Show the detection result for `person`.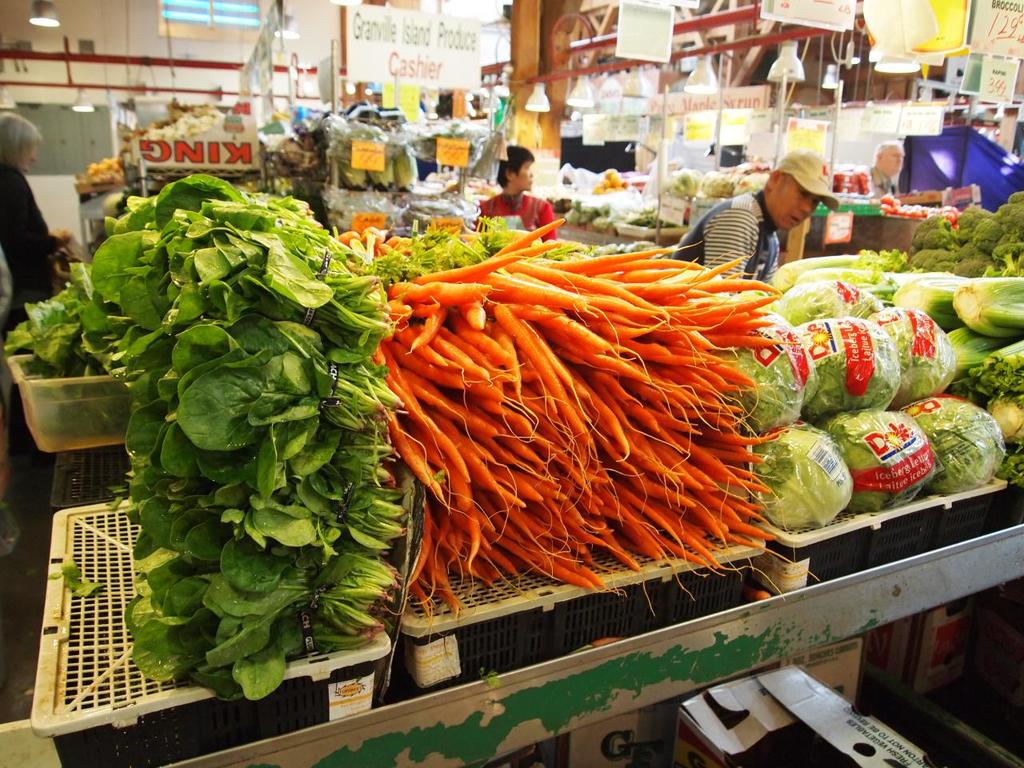
679 147 842 283.
